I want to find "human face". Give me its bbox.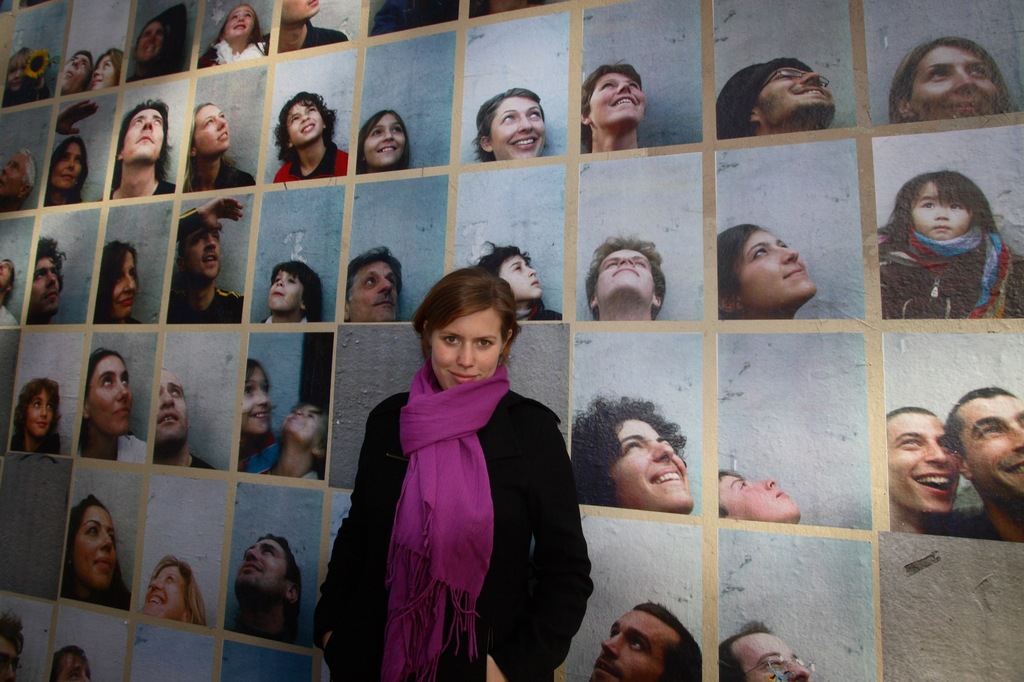
192, 100, 234, 155.
